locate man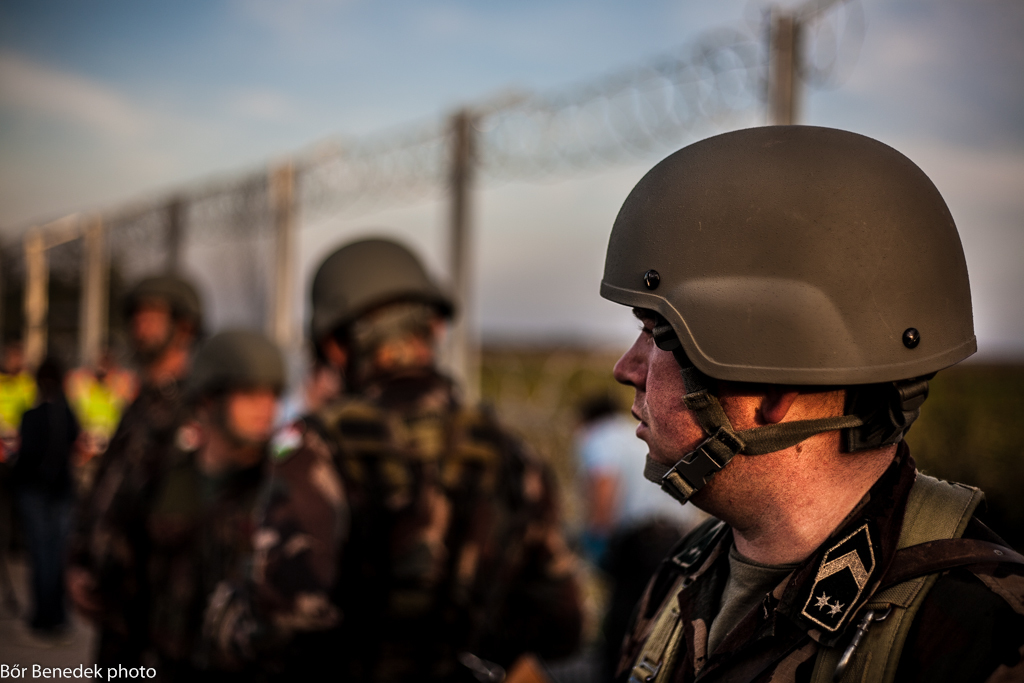
{"x1": 118, "y1": 335, "x2": 301, "y2": 682}
